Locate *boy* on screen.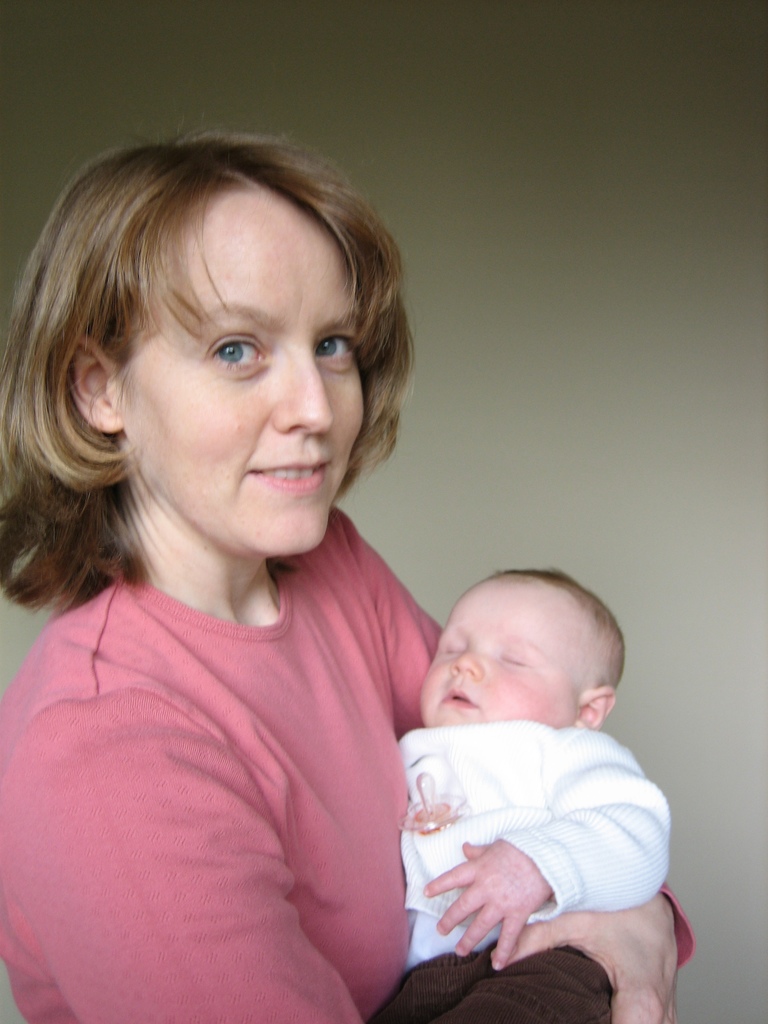
On screen at [398, 573, 665, 1016].
